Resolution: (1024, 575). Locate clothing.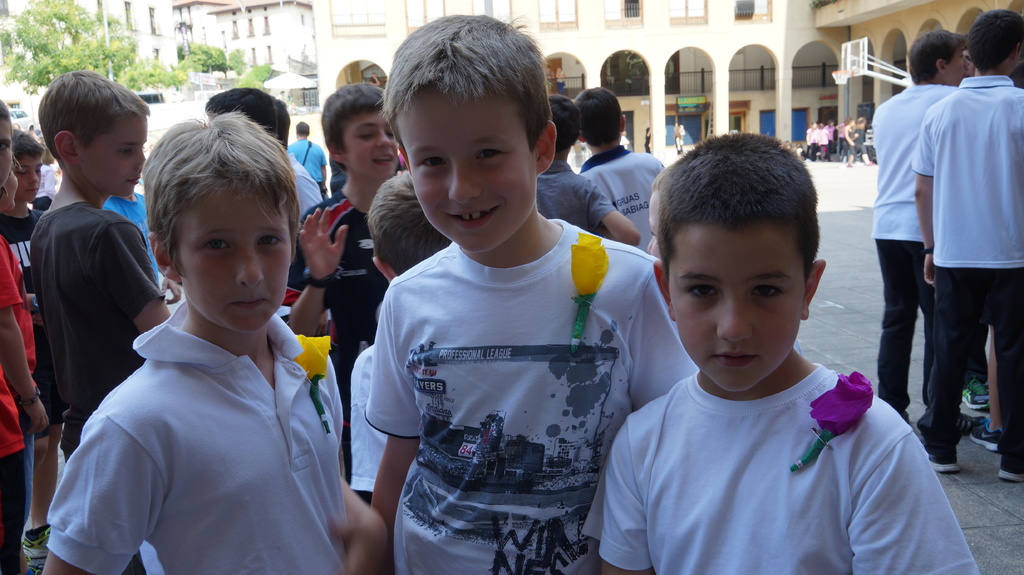
BBox(863, 78, 952, 247).
